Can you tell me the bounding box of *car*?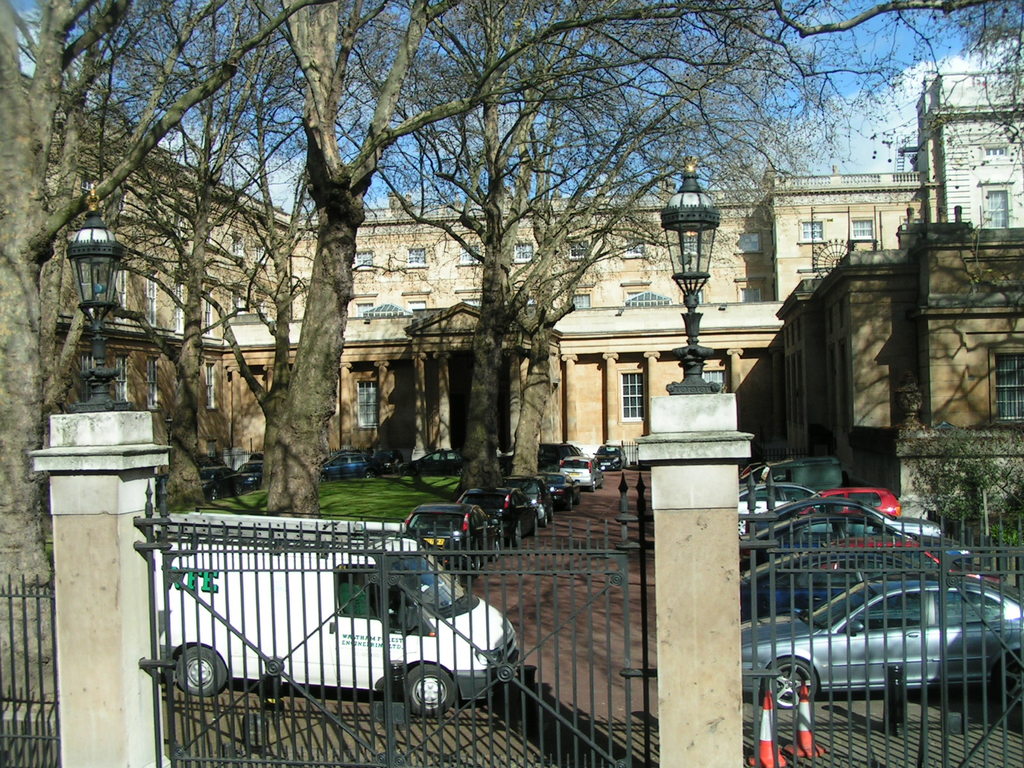
region(751, 502, 947, 552).
